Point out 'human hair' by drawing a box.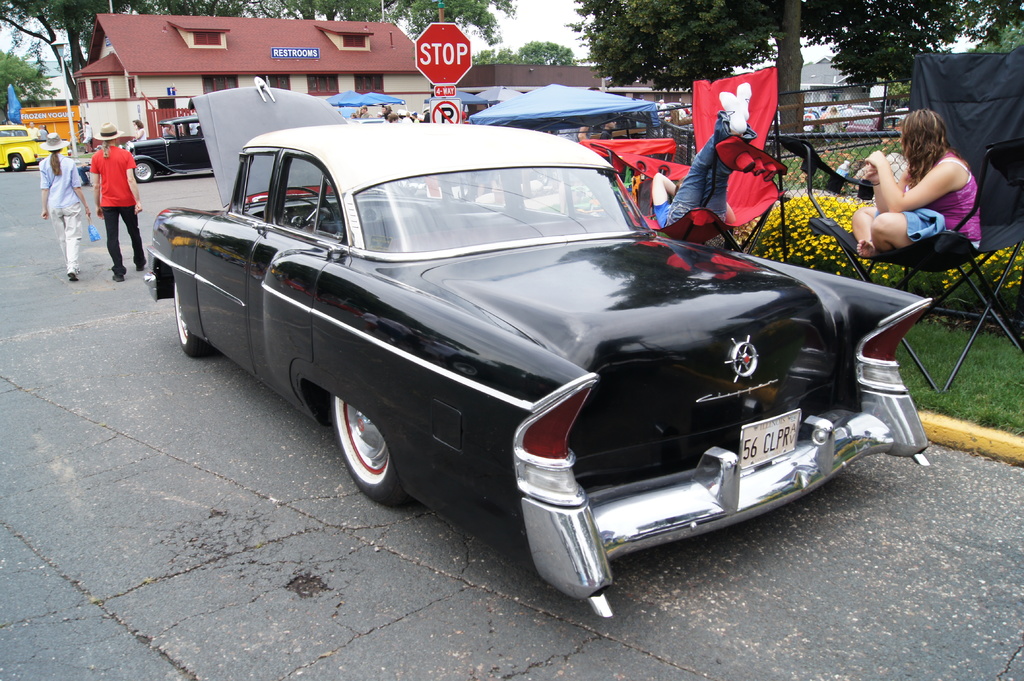
[97, 135, 110, 161].
